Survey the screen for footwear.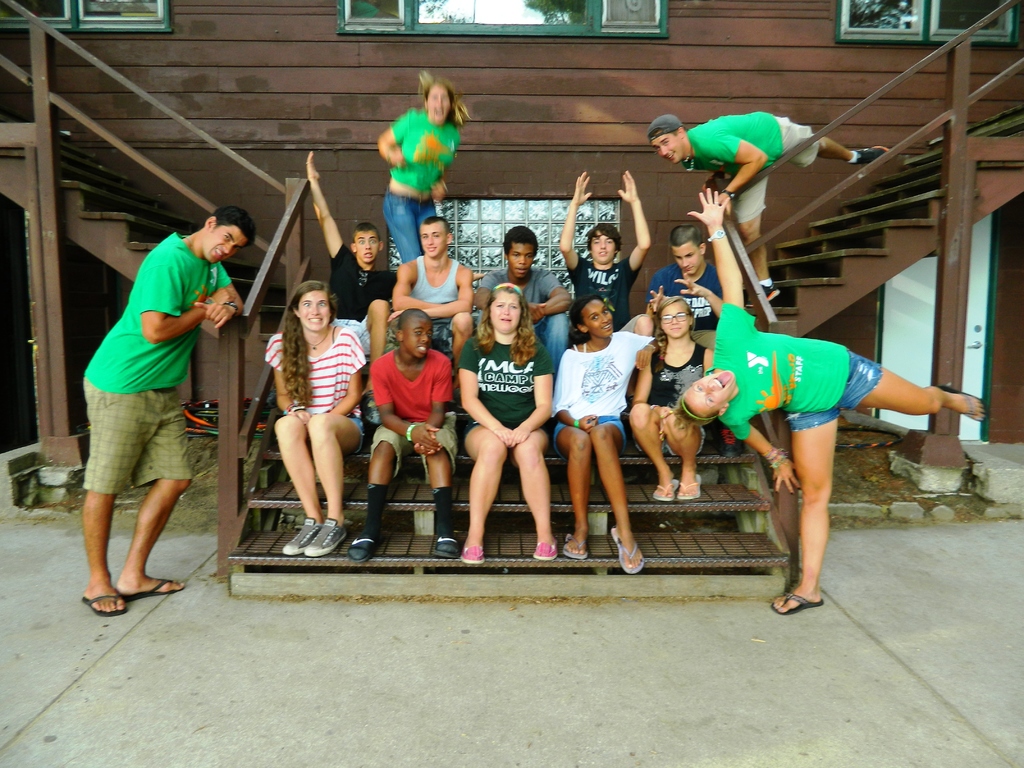
Survey found: x1=561 y1=531 x2=588 y2=554.
